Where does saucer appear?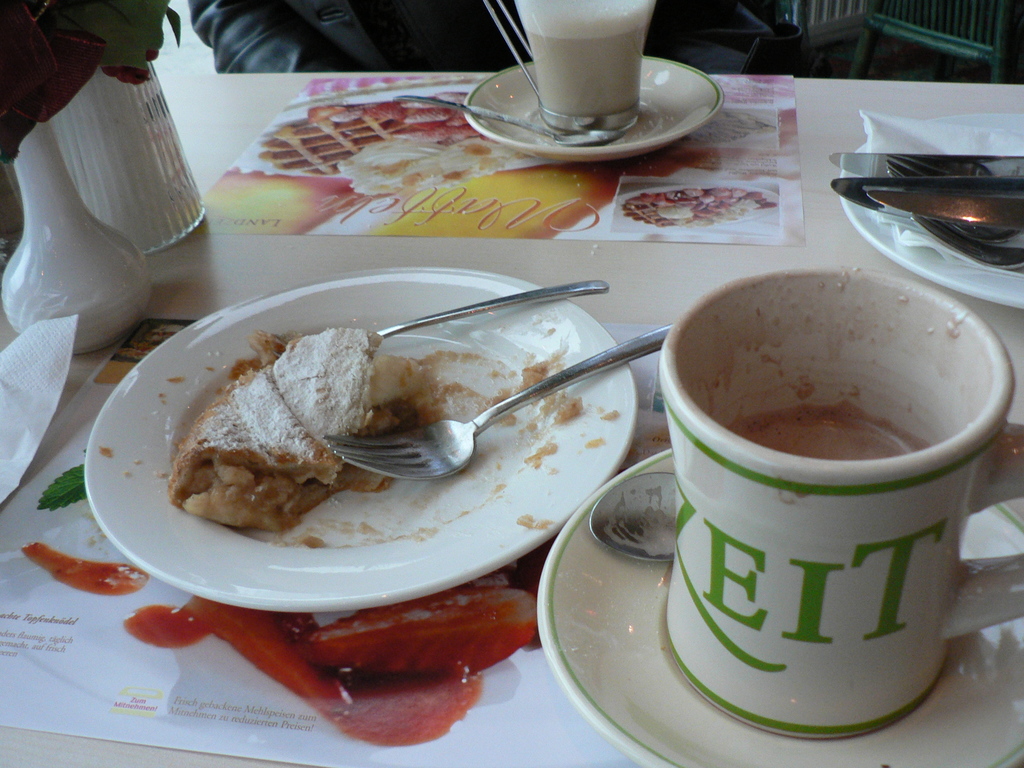
Appears at 458 61 724 164.
